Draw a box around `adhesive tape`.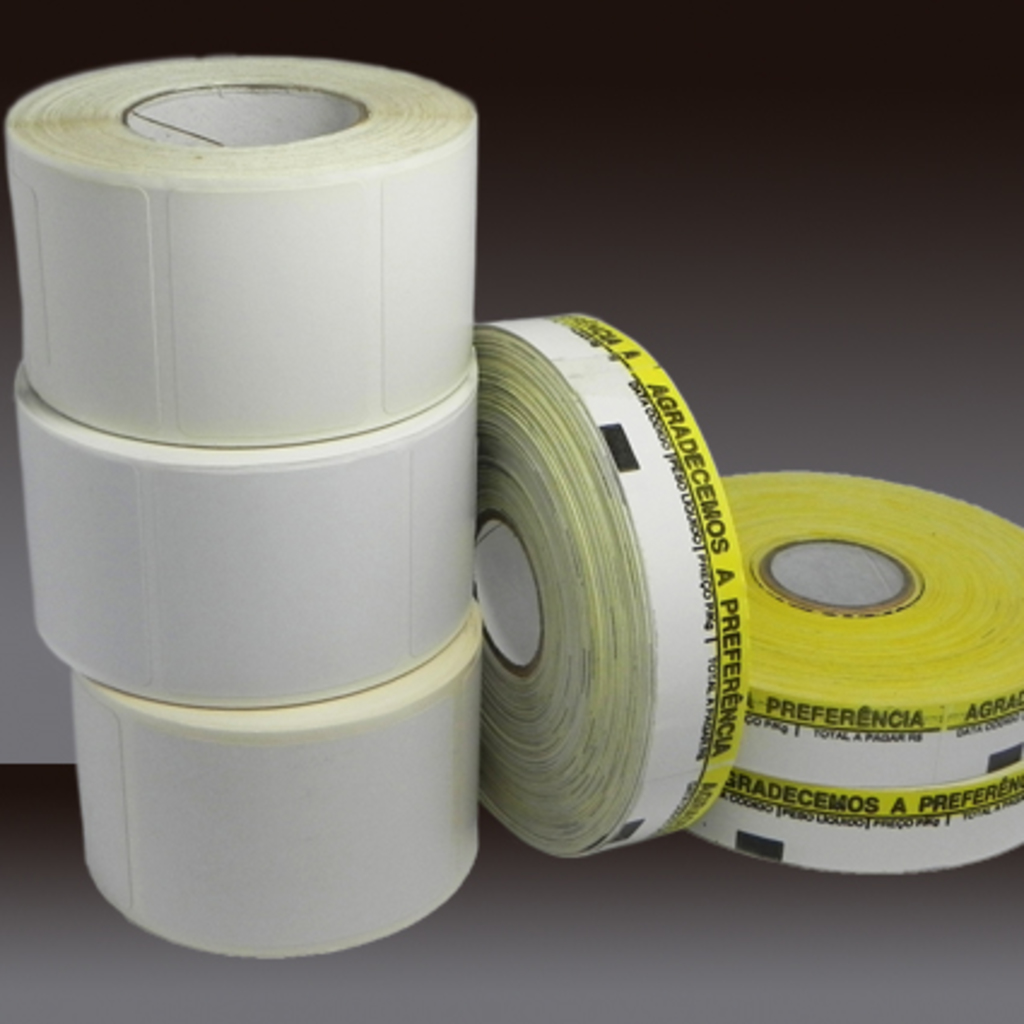
(left=12, top=354, right=477, bottom=708).
